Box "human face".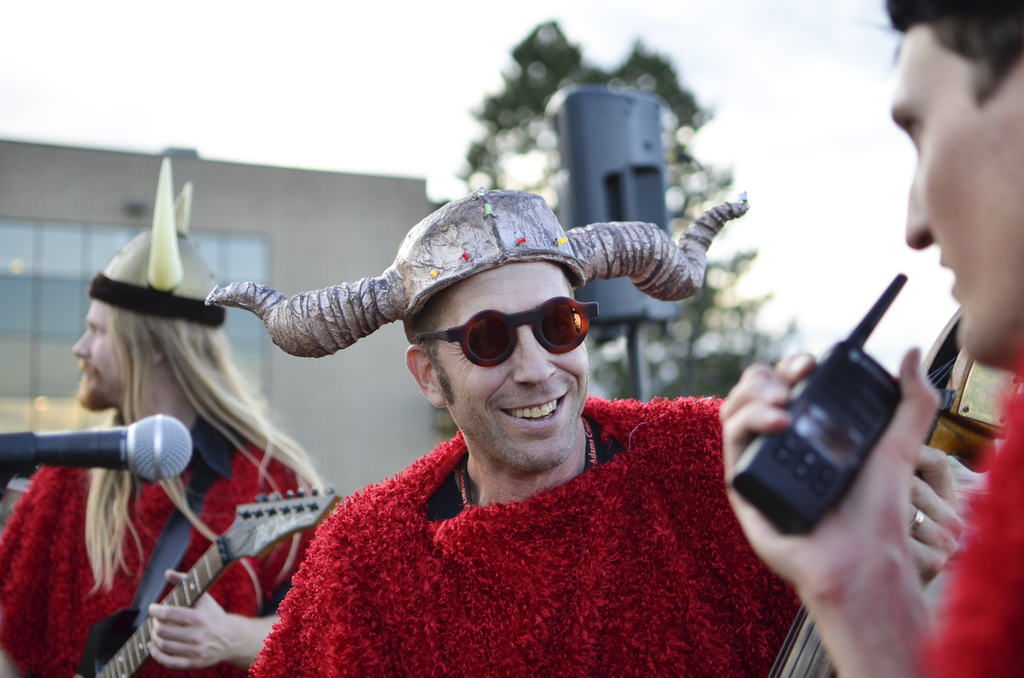
<box>890,20,1023,366</box>.
